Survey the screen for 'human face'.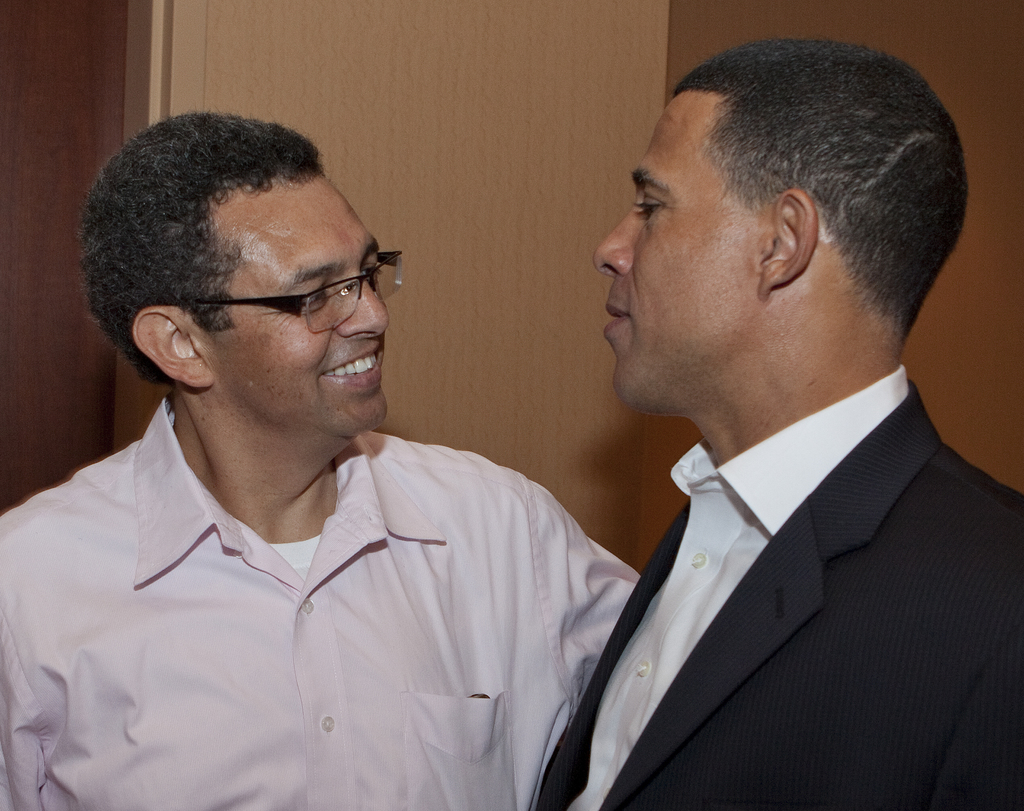
Survey found: 200 181 395 443.
